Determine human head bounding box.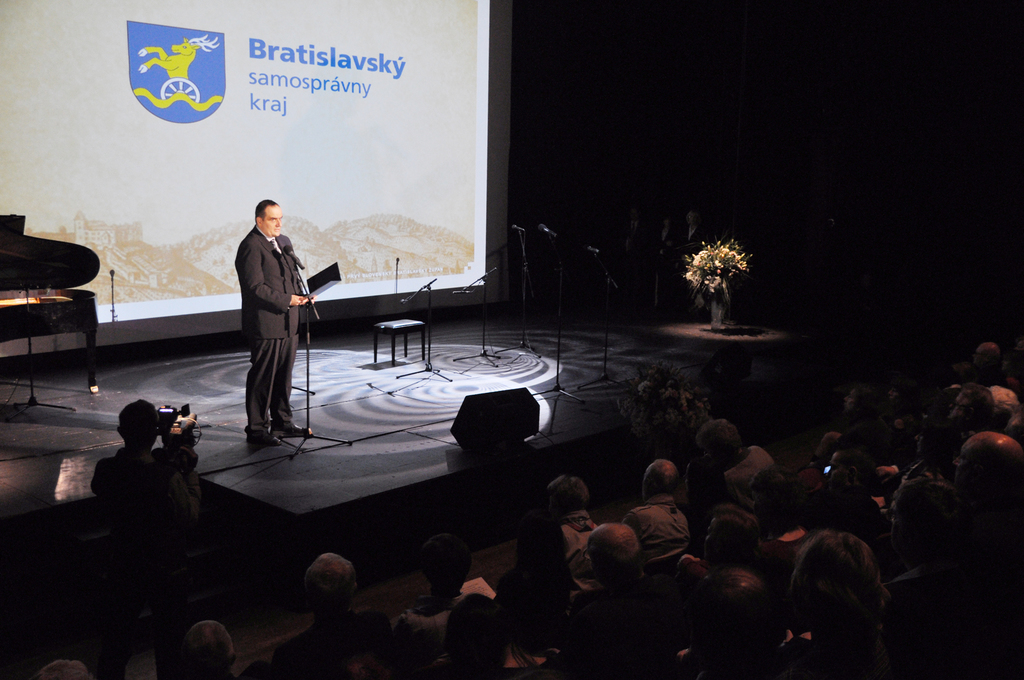
Determined: l=253, t=197, r=283, b=234.
